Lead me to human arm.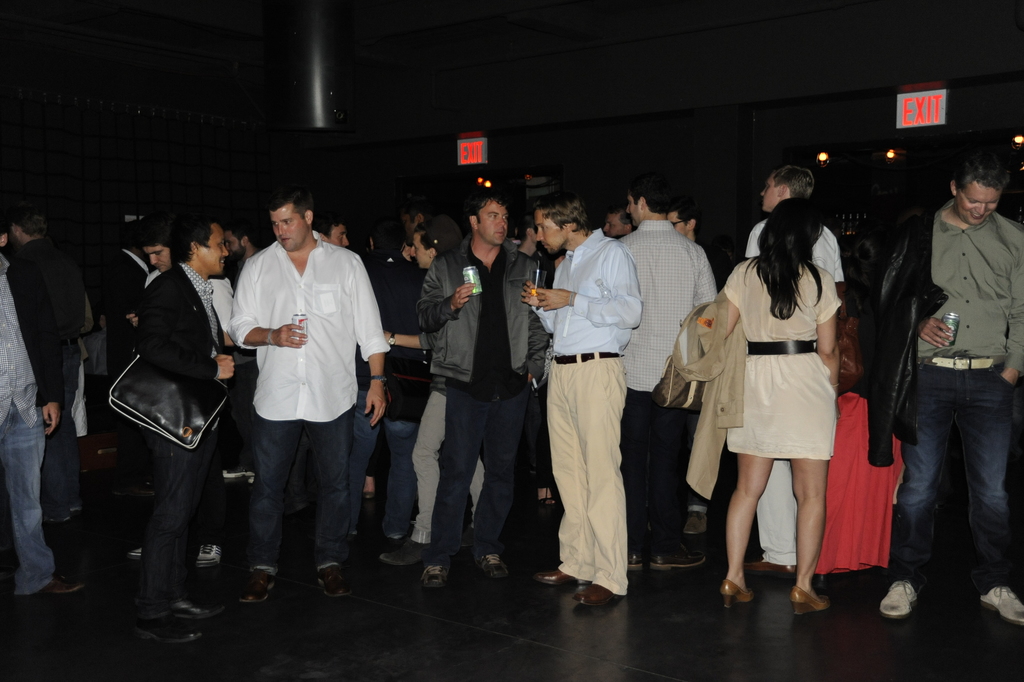
Lead to pyautogui.locateOnScreen(922, 313, 948, 348).
